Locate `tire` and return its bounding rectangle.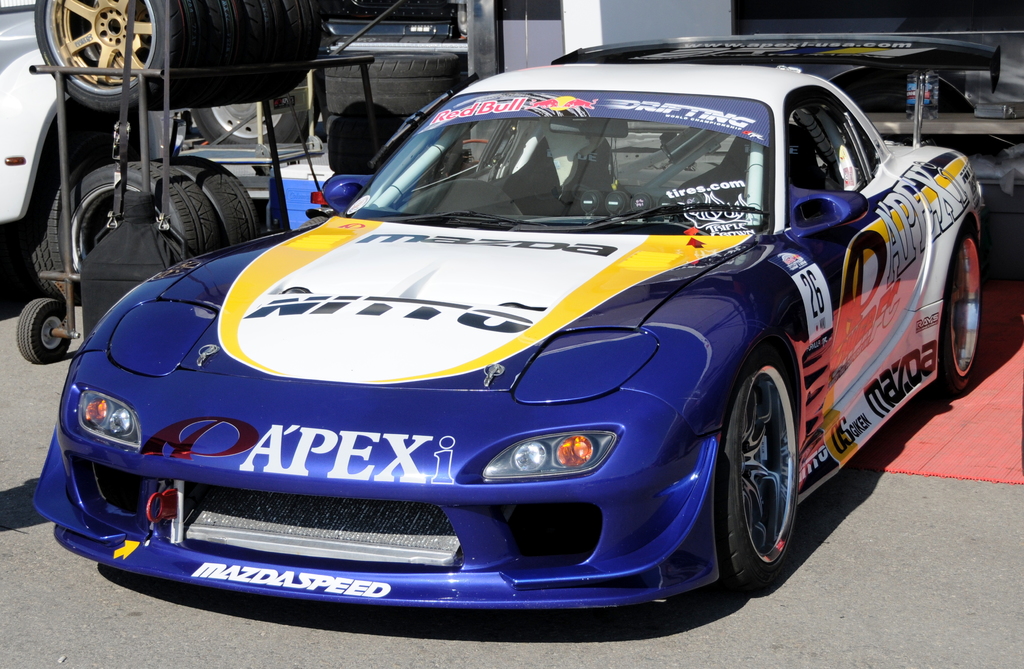
[x1=17, y1=299, x2=71, y2=364].
